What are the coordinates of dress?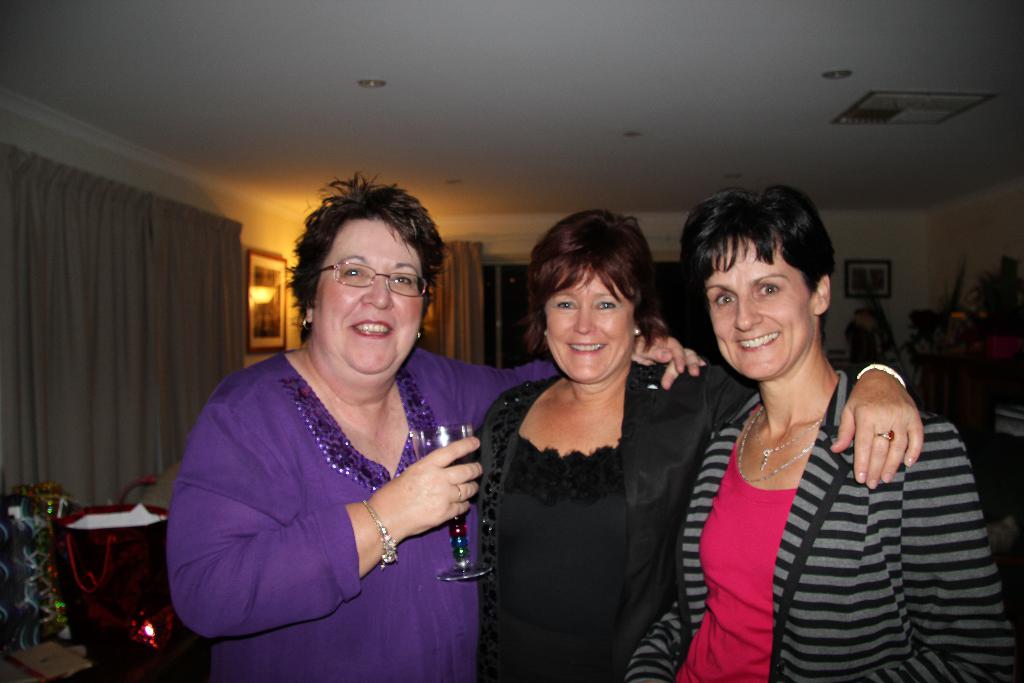
{"x1": 628, "y1": 367, "x2": 1021, "y2": 682}.
